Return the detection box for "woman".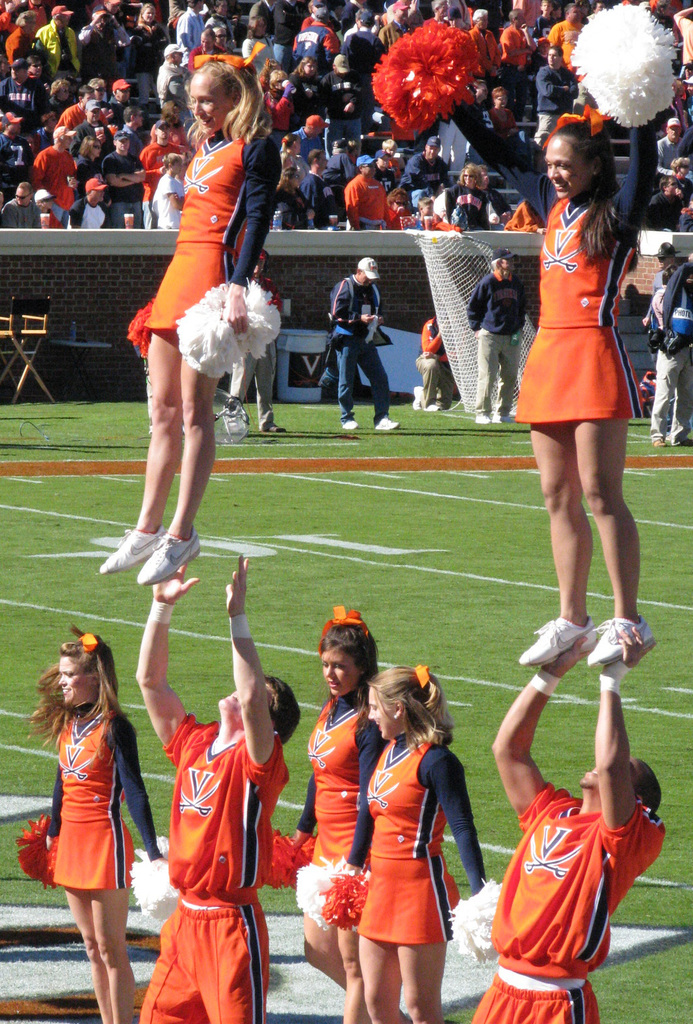
Rect(444, 98, 666, 678).
